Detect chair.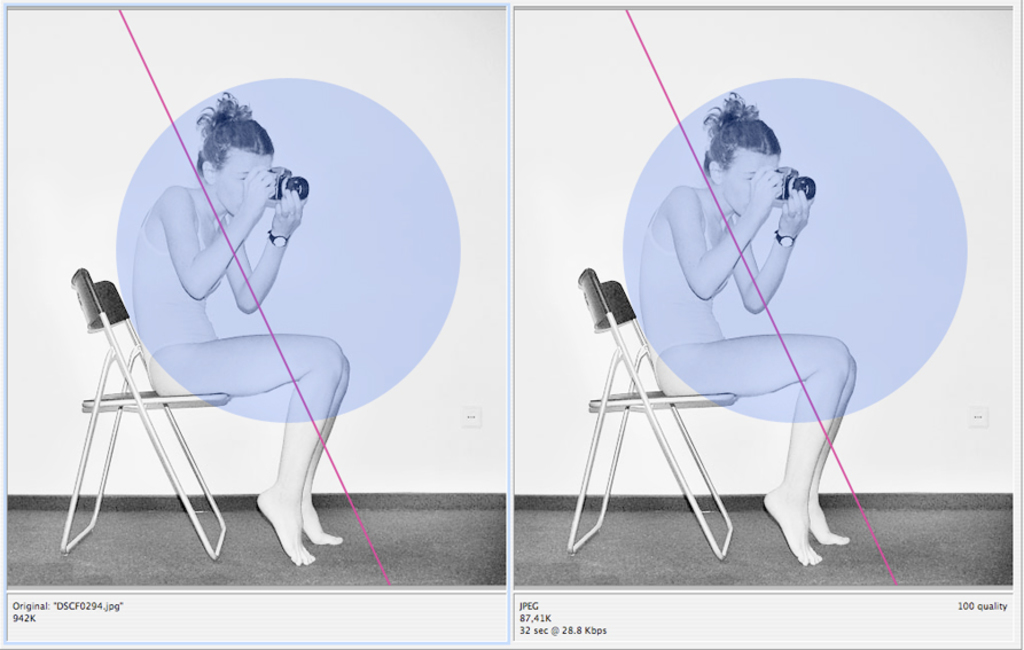
Detected at [565, 266, 744, 563].
